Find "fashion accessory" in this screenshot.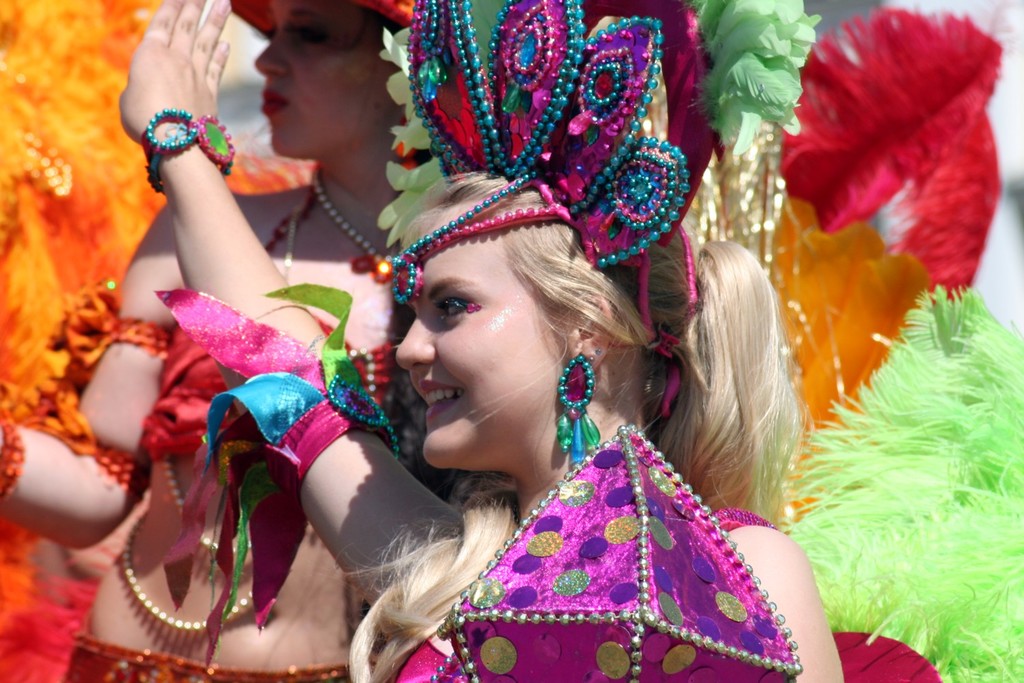
The bounding box for "fashion accessory" is [x1=159, y1=453, x2=256, y2=559].
